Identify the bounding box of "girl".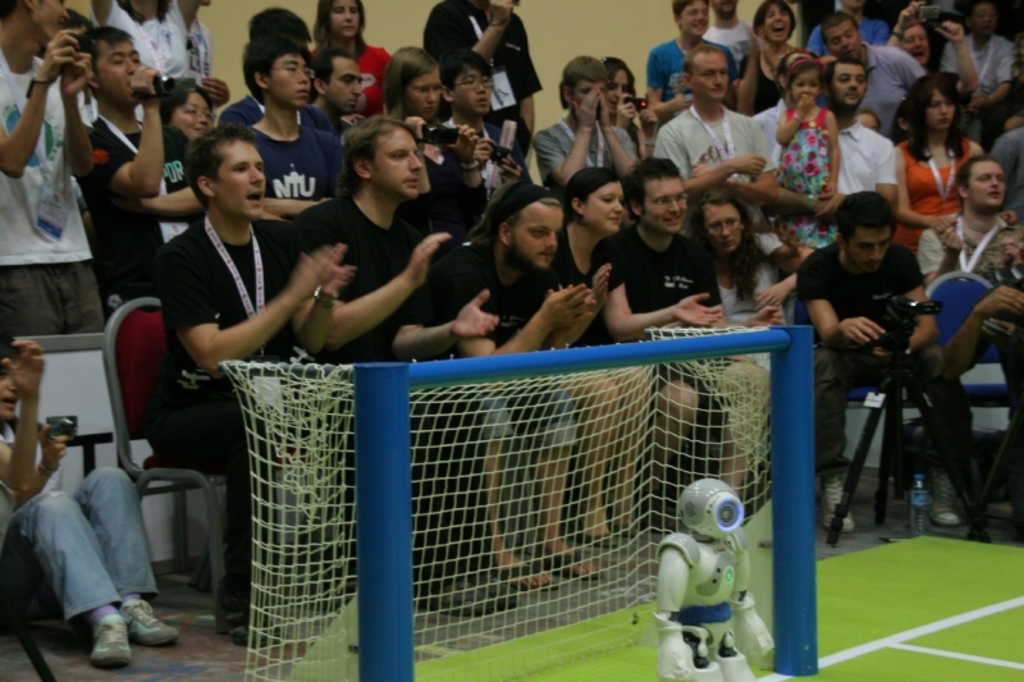
<bbox>888, 75, 987, 262</bbox>.
